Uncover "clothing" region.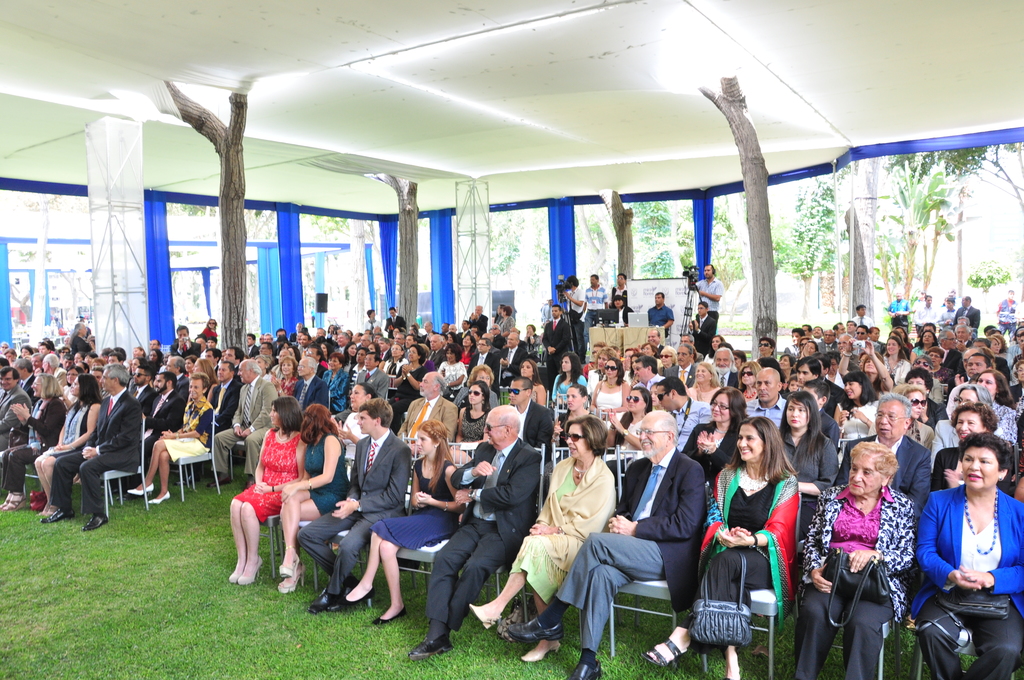
Uncovered: l=621, t=416, r=646, b=448.
